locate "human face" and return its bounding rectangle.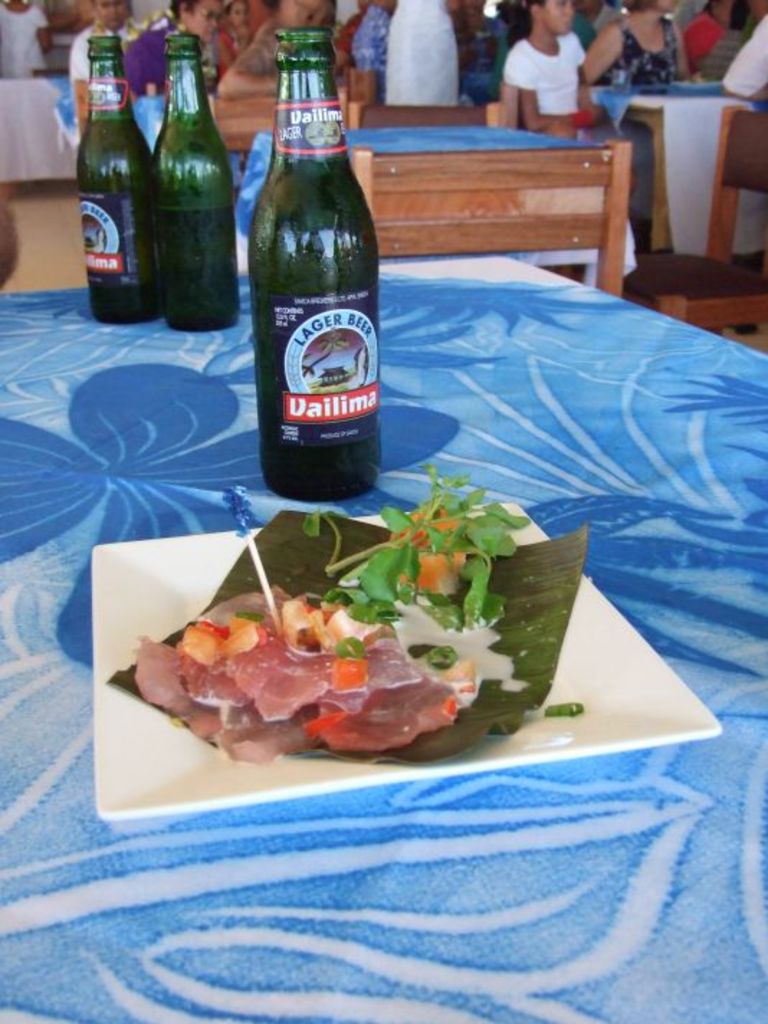
l=187, t=0, r=223, b=37.
